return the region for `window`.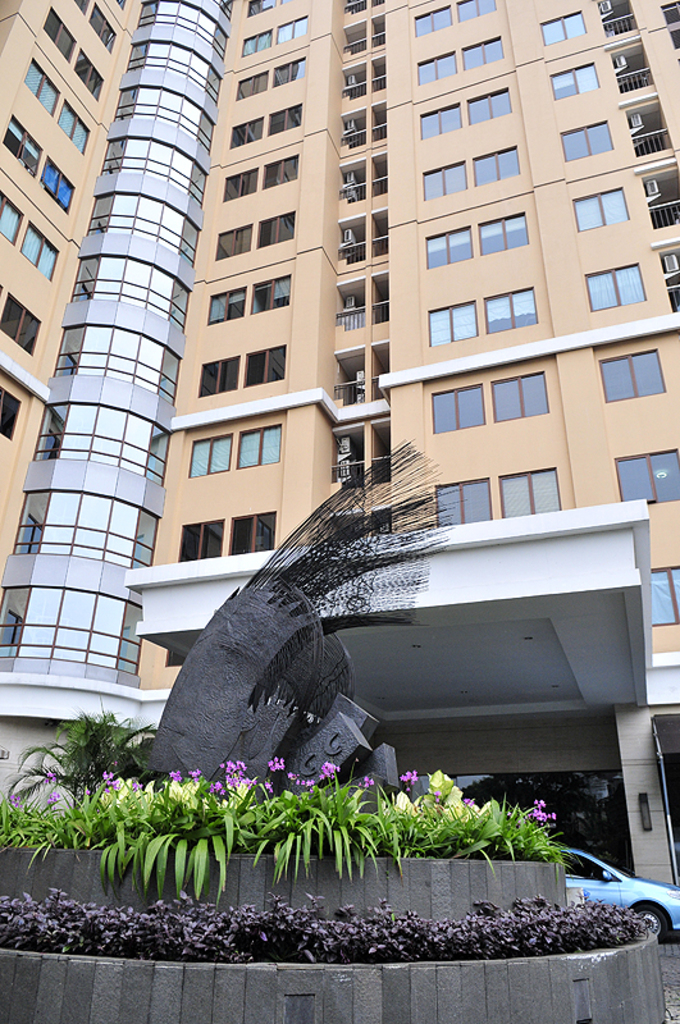
[465, 35, 510, 74].
